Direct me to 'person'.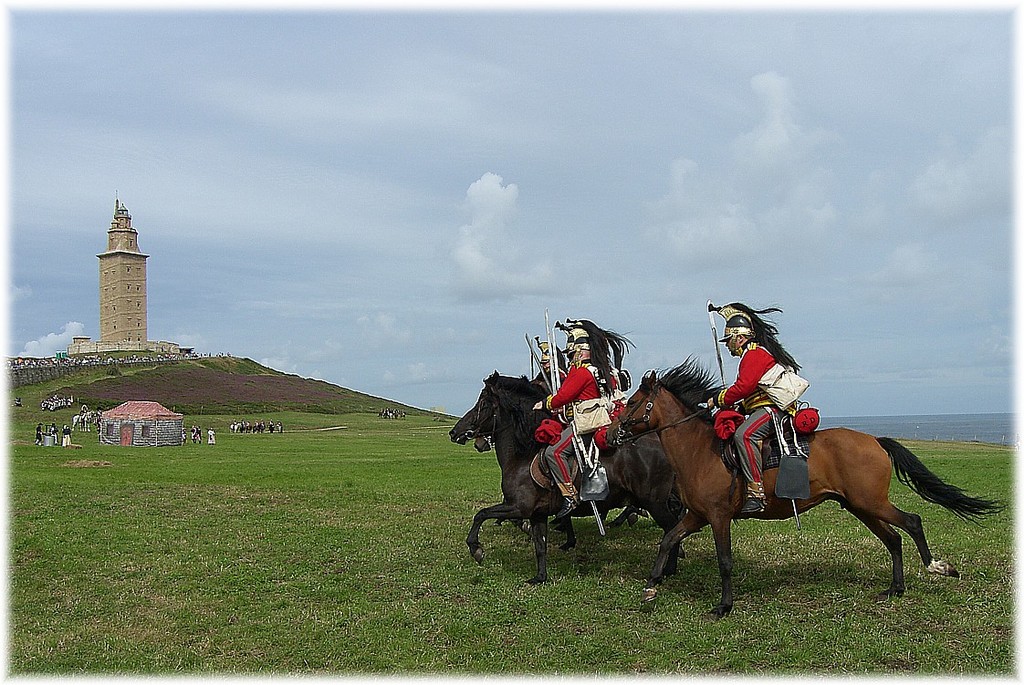
Direction: bbox=[207, 427, 219, 445].
